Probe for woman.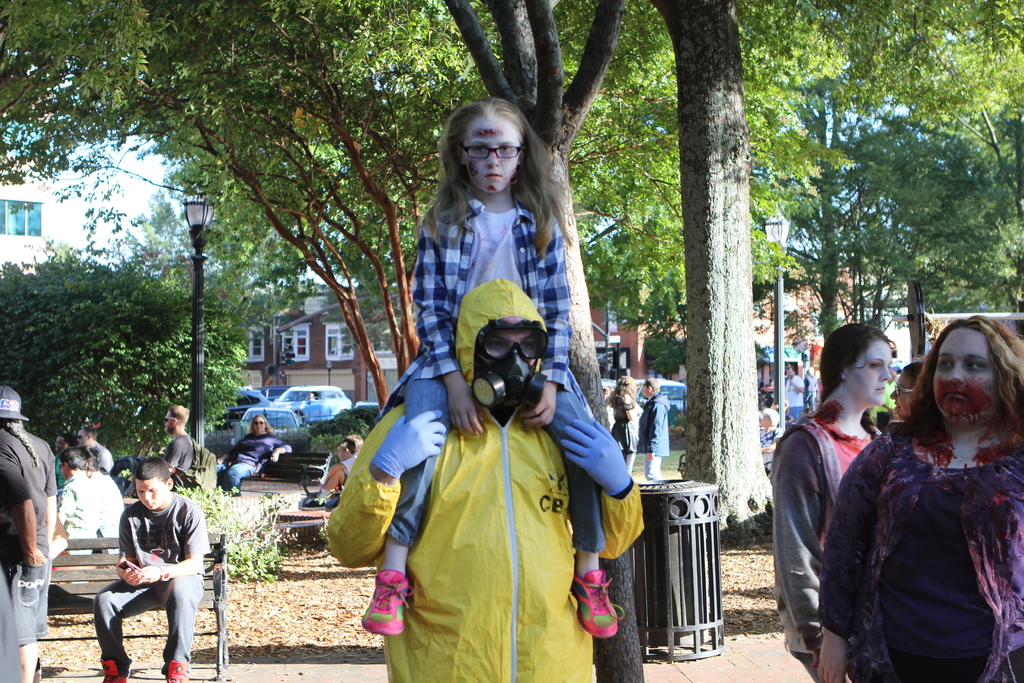
Probe result: box=[888, 363, 927, 422].
